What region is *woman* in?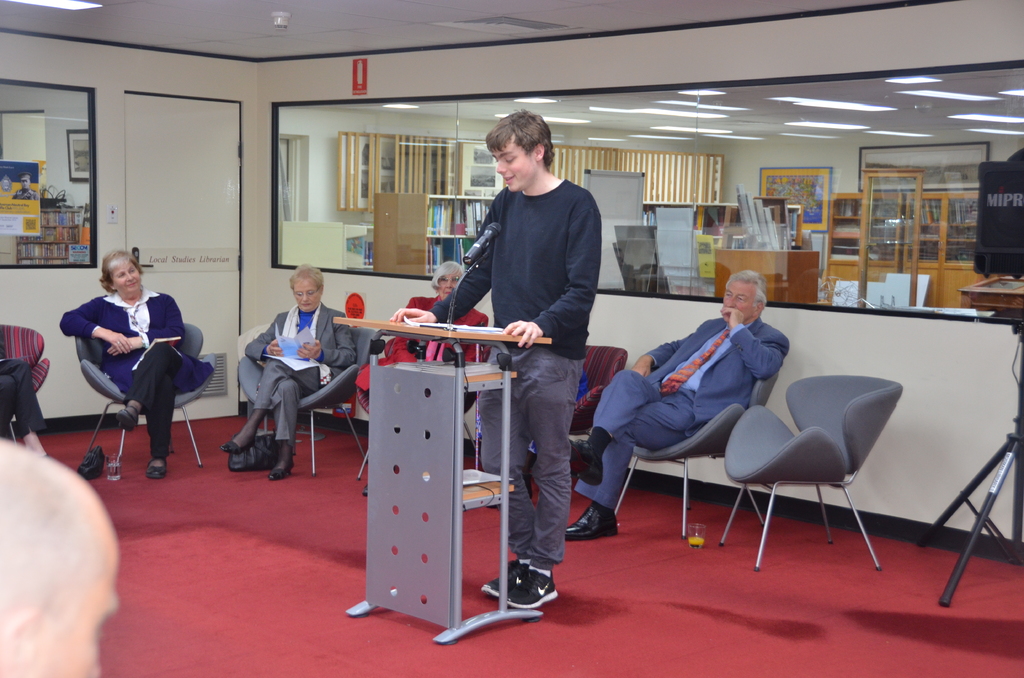
bbox=(59, 250, 183, 482).
